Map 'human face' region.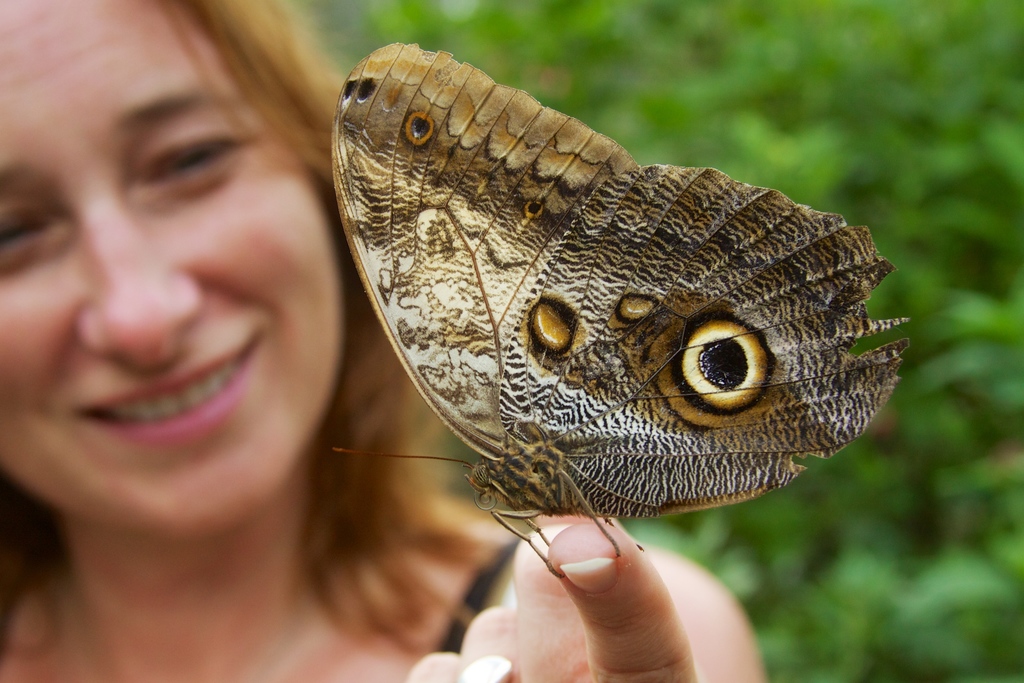
Mapped to (0, 0, 339, 541).
